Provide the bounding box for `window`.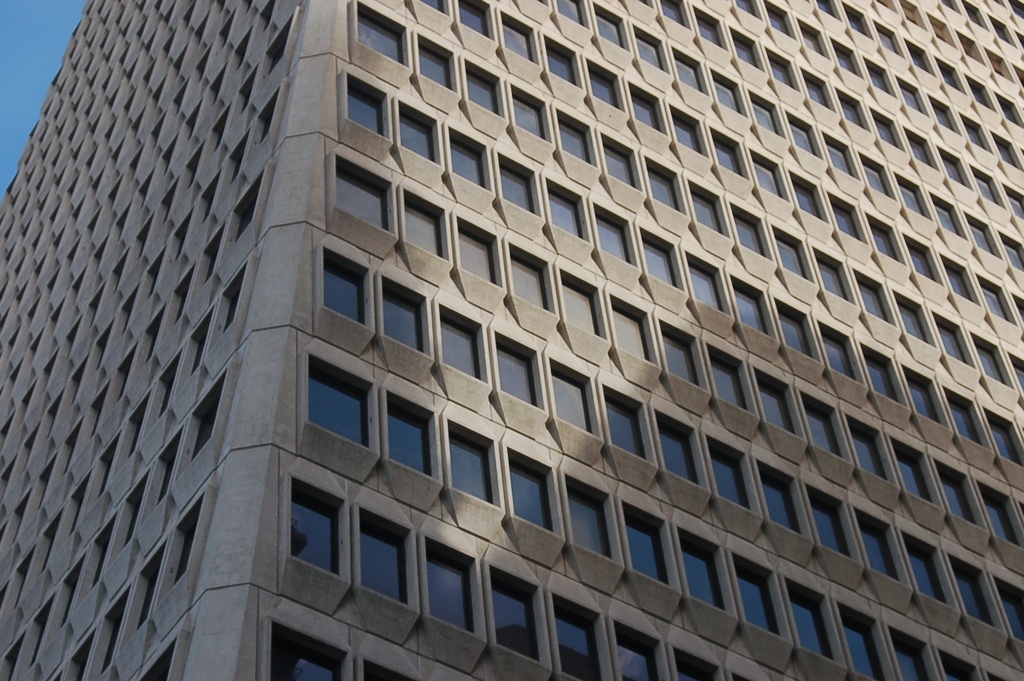
790 594 835 660.
